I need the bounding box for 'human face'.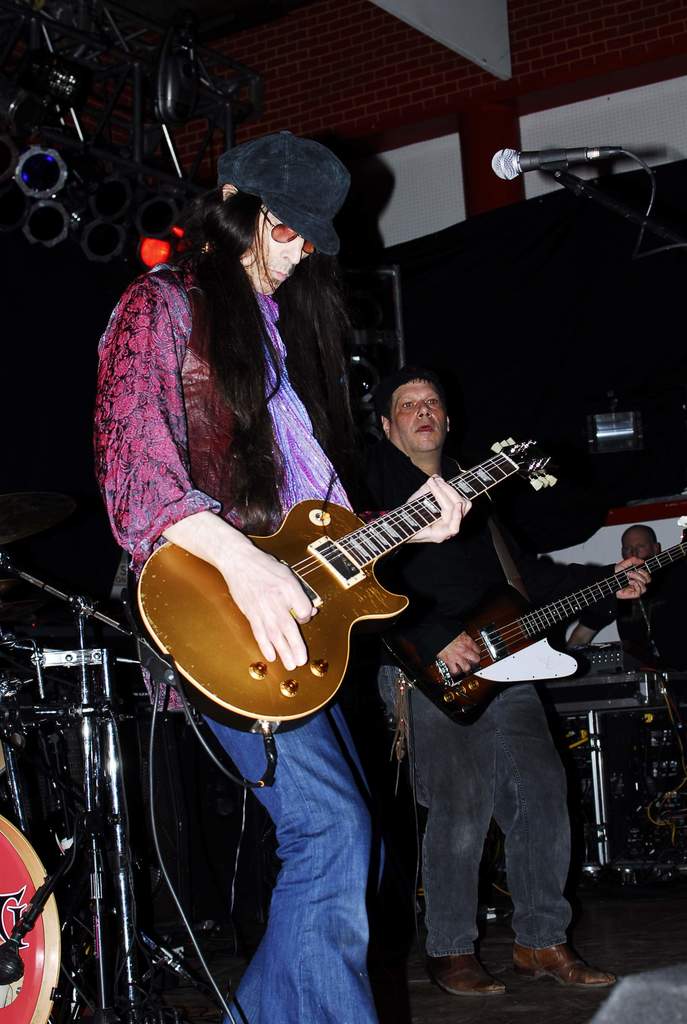
Here it is: [247, 204, 319, 300].
